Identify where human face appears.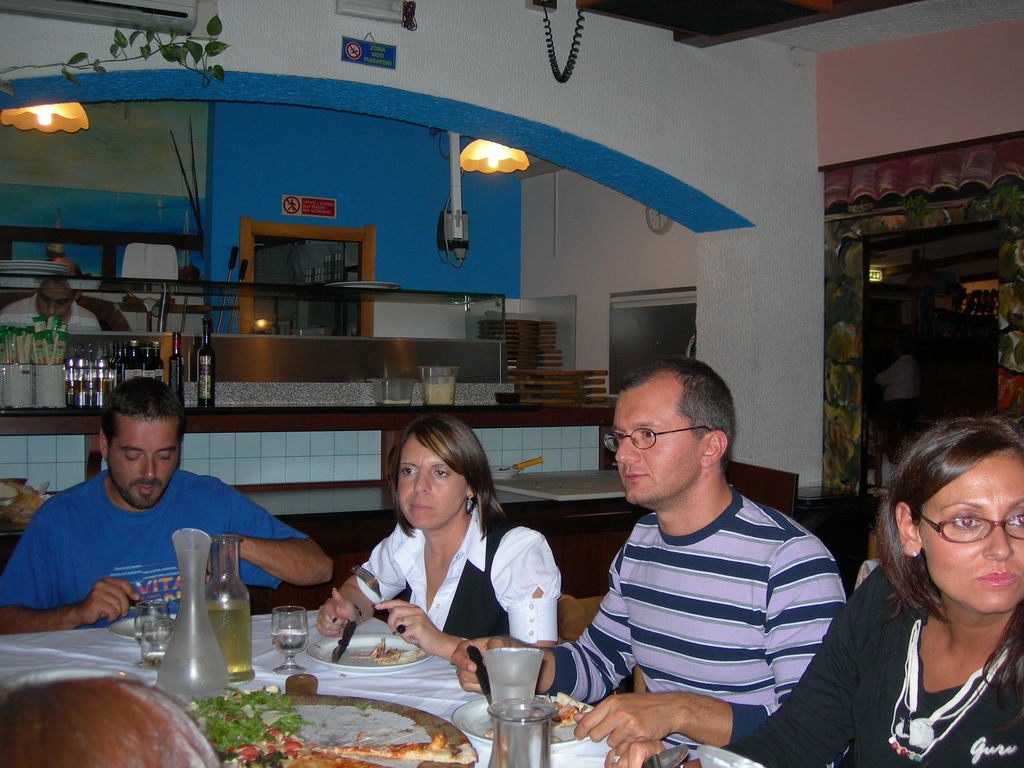
Appears at Rect(396, 433, 467, 525).
